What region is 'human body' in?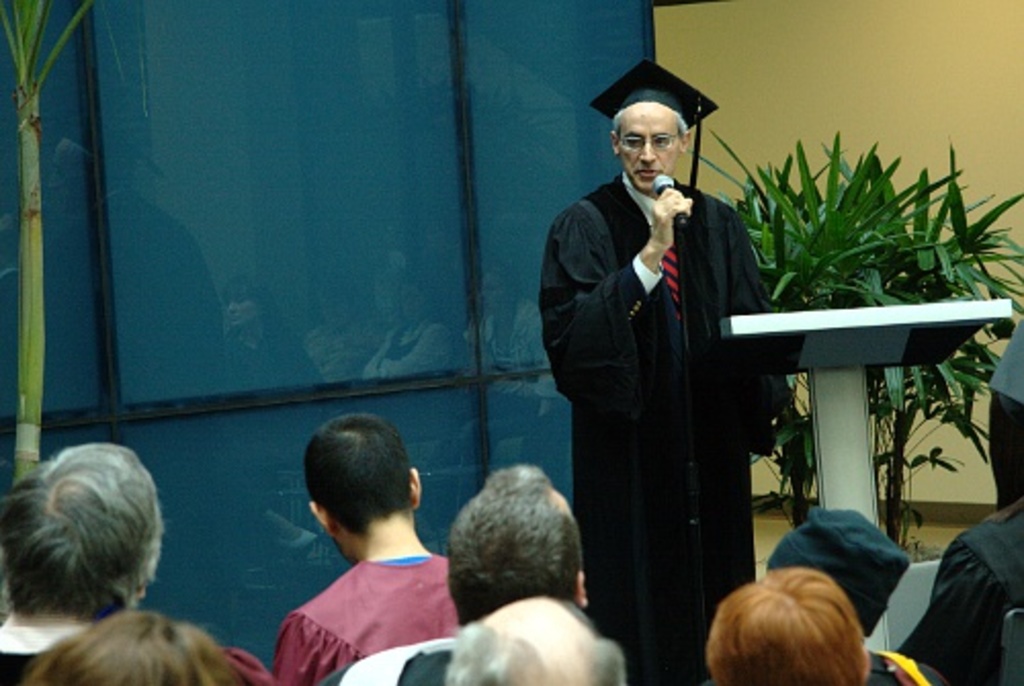
(479, 262, 557, 365).
